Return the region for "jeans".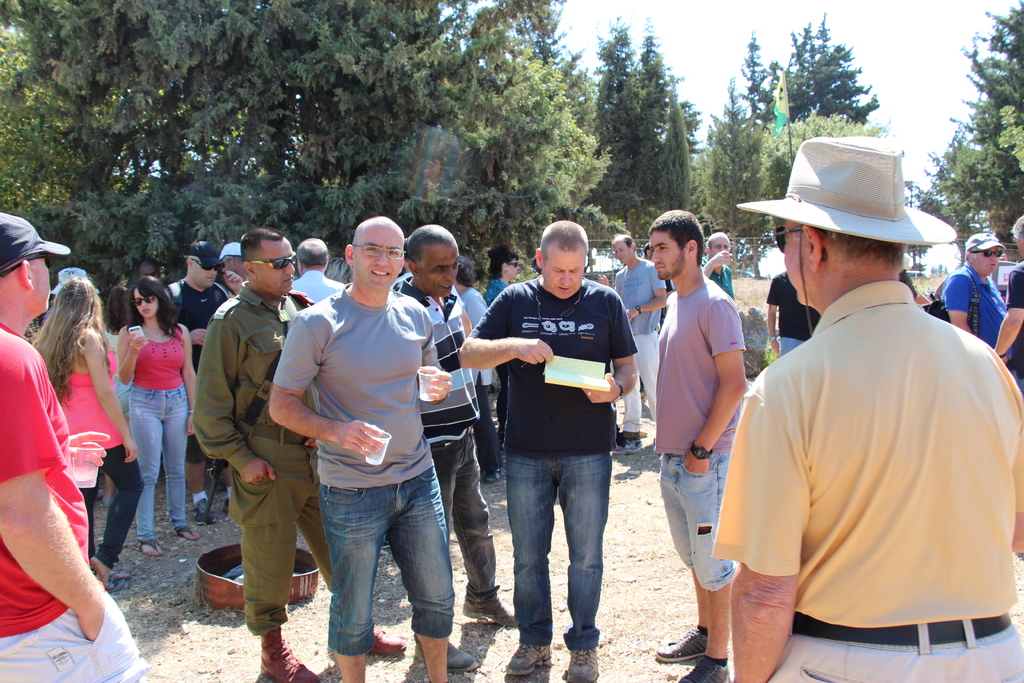
<region>127, 383, 189, 543</region>.
